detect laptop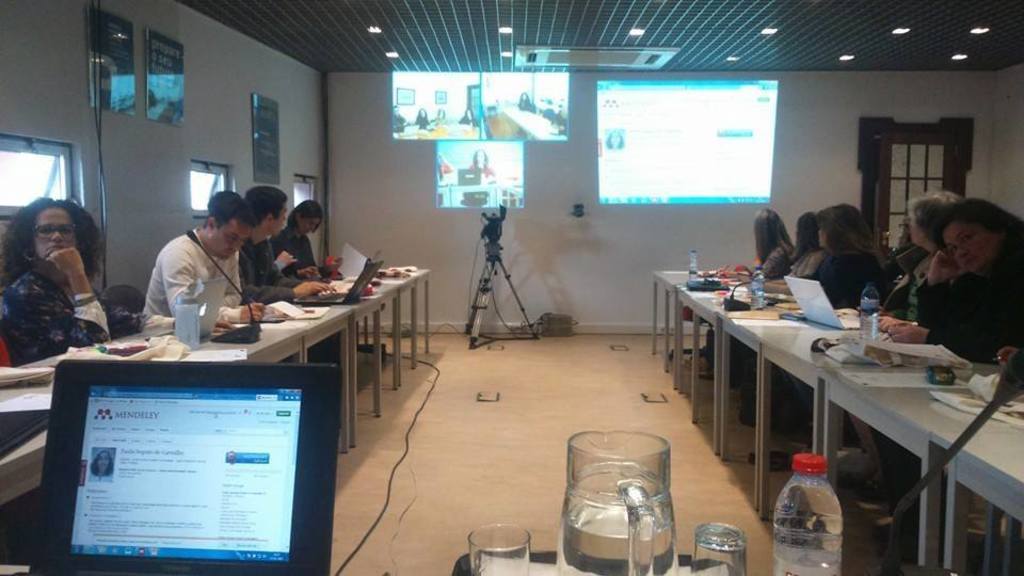
[782,279,864,331]
